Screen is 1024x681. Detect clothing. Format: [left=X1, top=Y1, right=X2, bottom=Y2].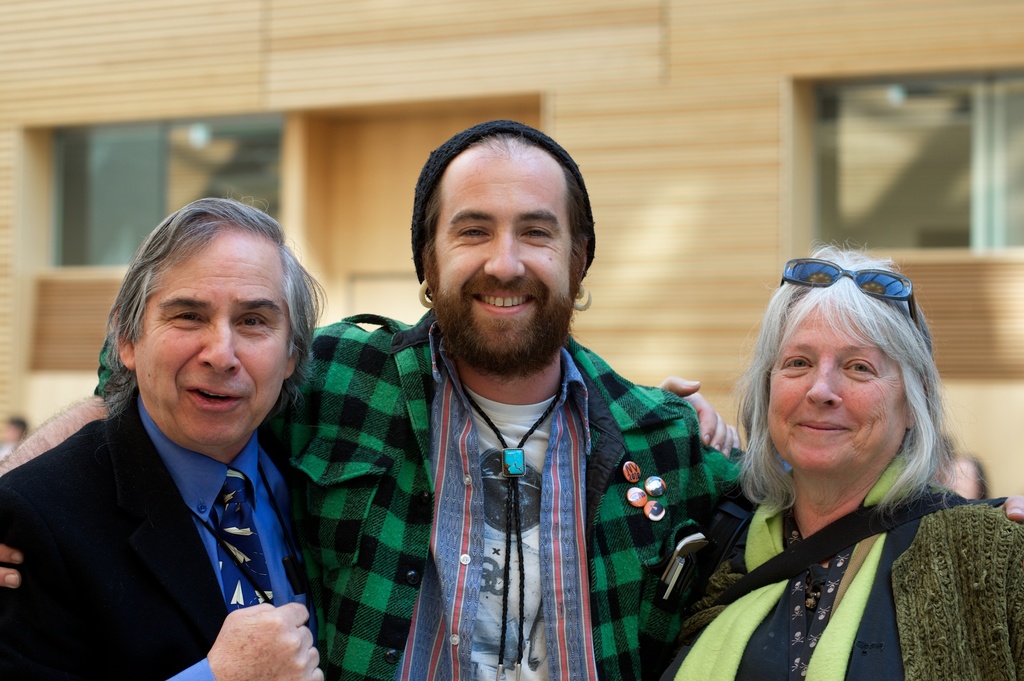
[left=101, top=306, right=756, bottom=680].
